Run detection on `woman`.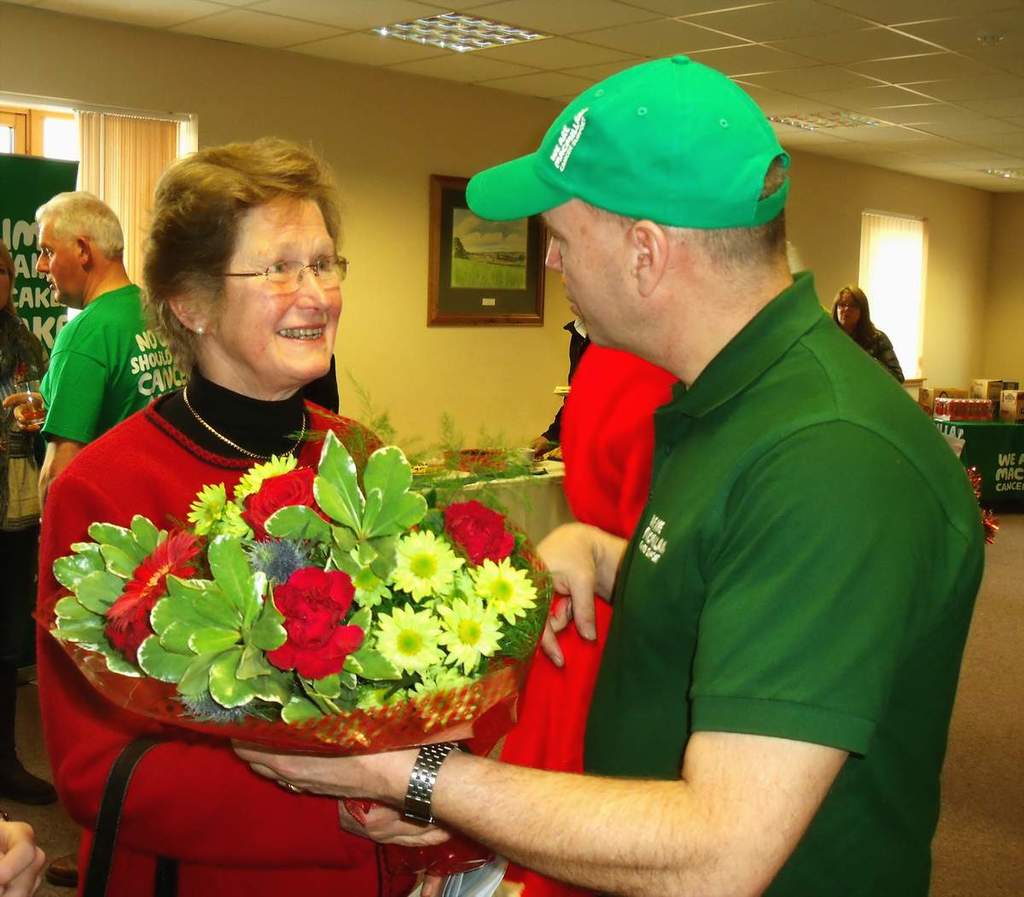
Result: <box>827,282,906,386</box>.
